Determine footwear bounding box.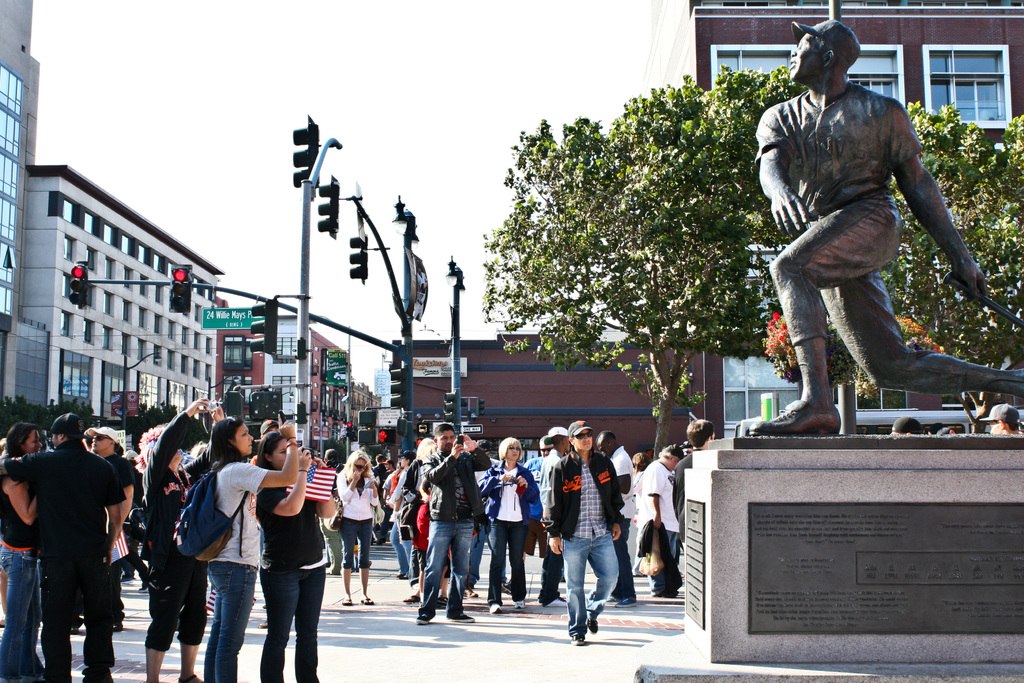
Determined: detection(609, 598, 614, 600).
